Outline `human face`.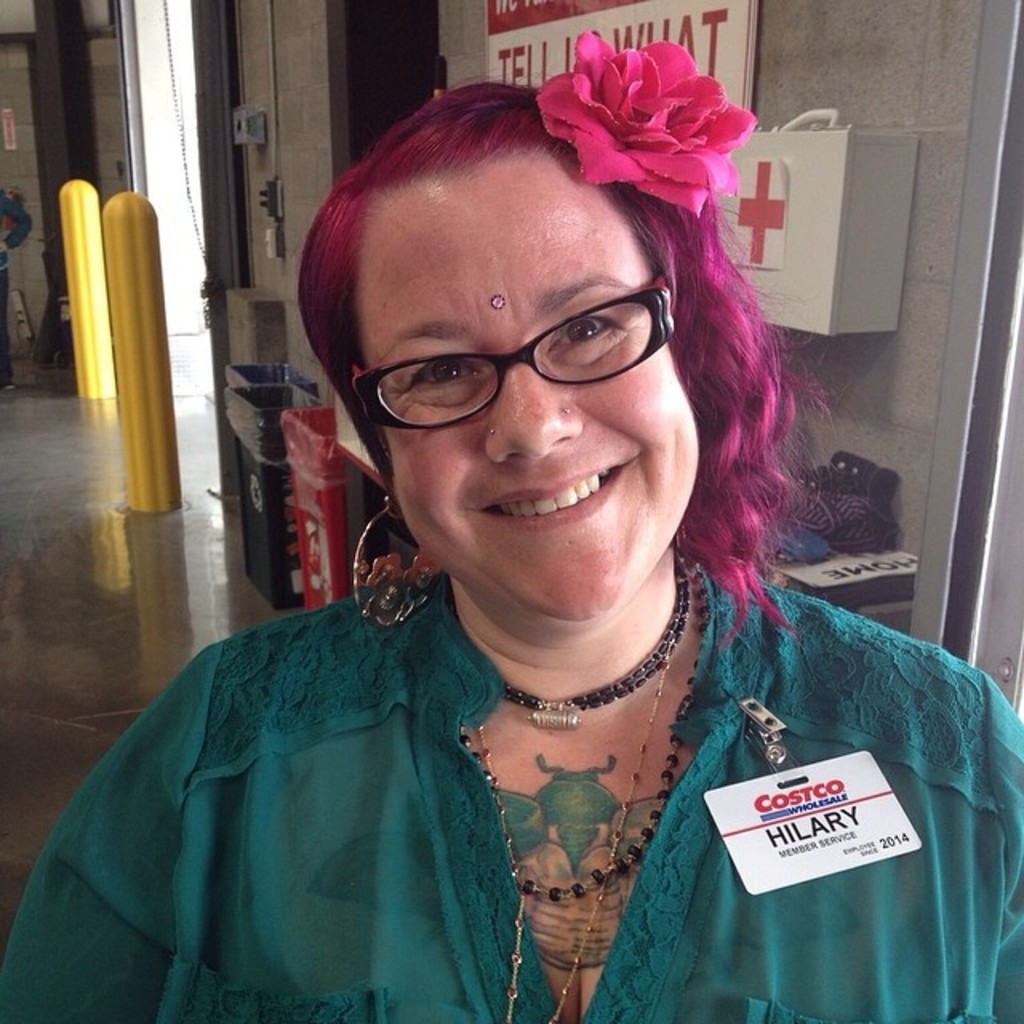
Outline: box(355, 186, 704, 635).
